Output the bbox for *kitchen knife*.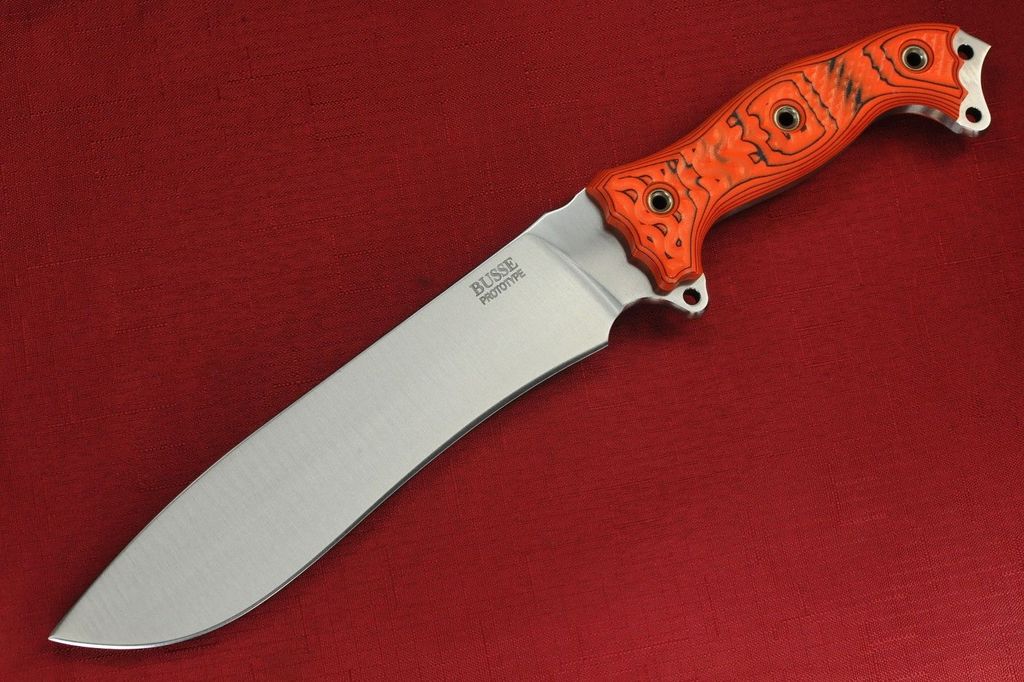
rect(44, 19, 995, 655).
